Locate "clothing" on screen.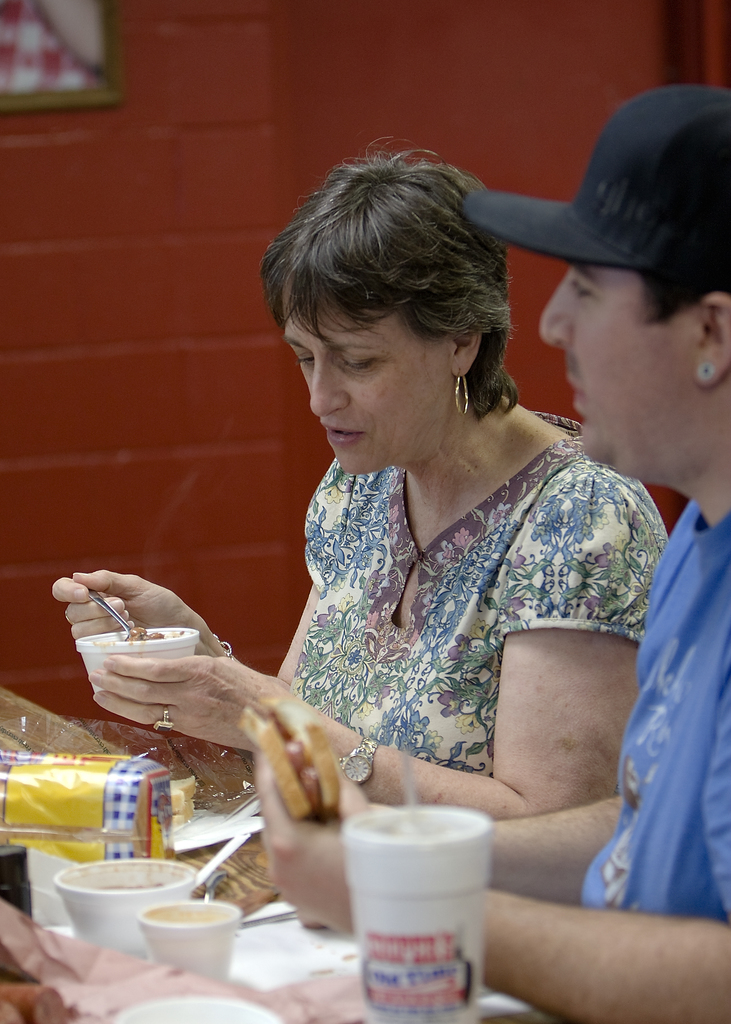
On screen at (left=607, top=509, right=730, bottom=957).
